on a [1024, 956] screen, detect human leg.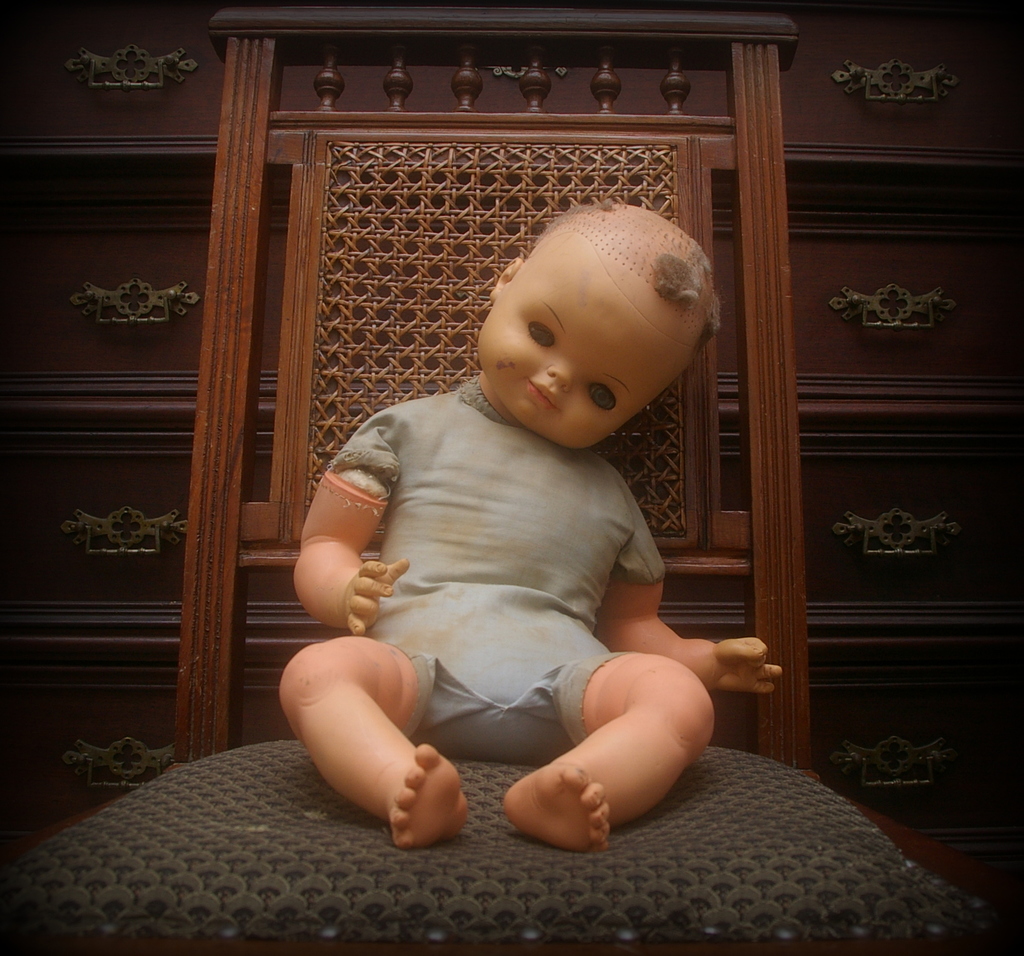
bbox(502, 639, 718, 843).
